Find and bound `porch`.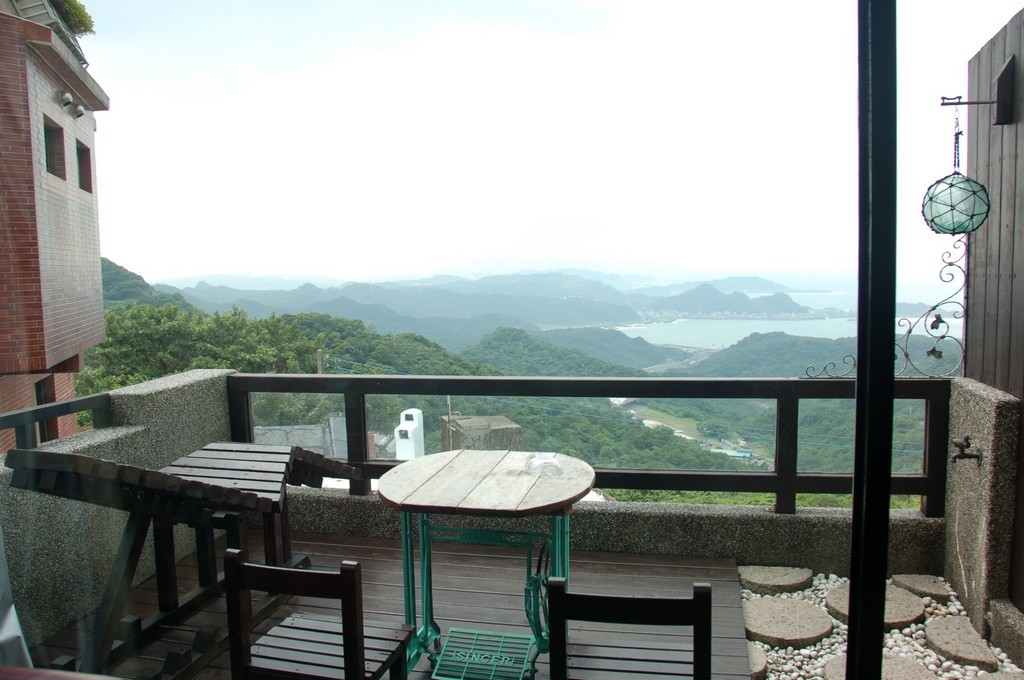
Bound: region(0, 211, 1023, 656).
